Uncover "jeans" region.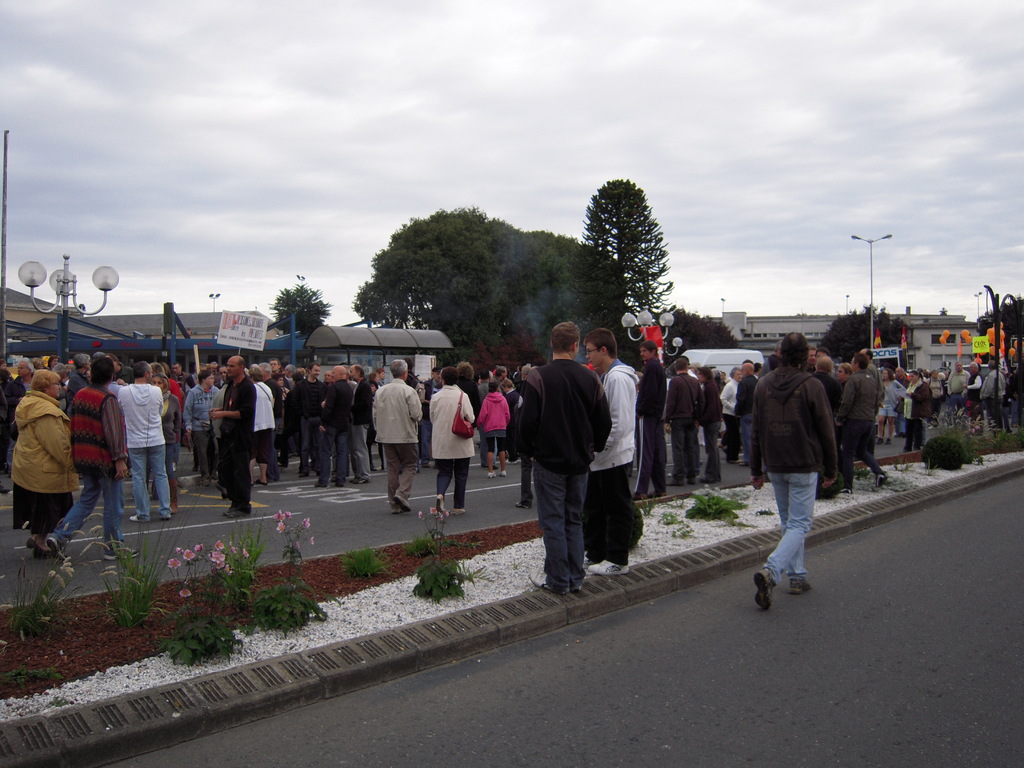
Uncovered: box(265, 429, 278, 479).
